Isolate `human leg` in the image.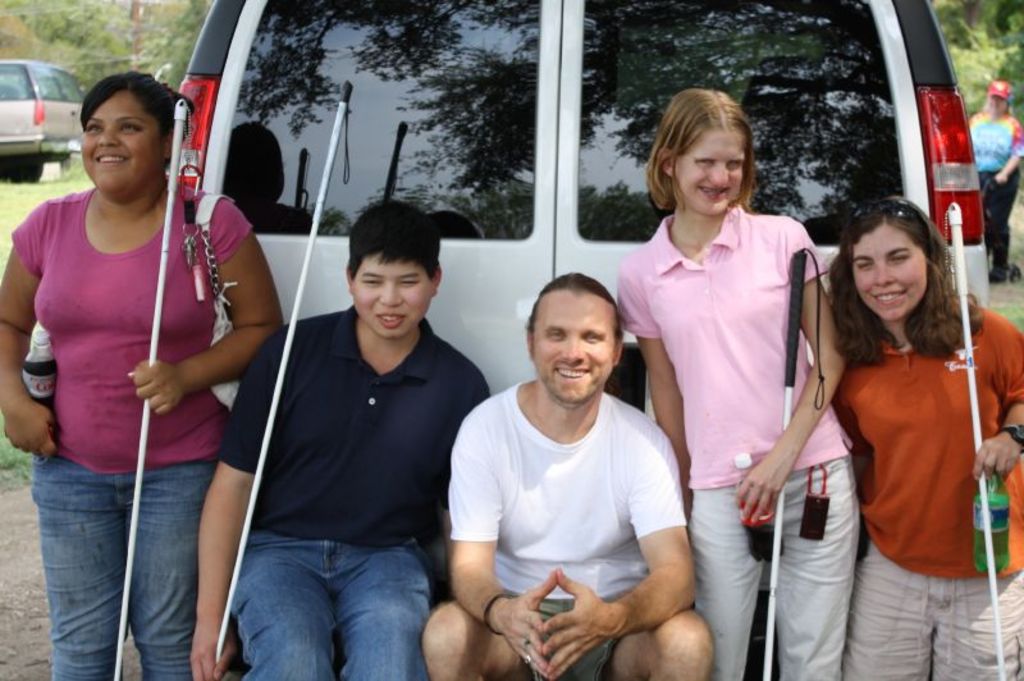
Isolated region: (425, 598, 526, 680).
